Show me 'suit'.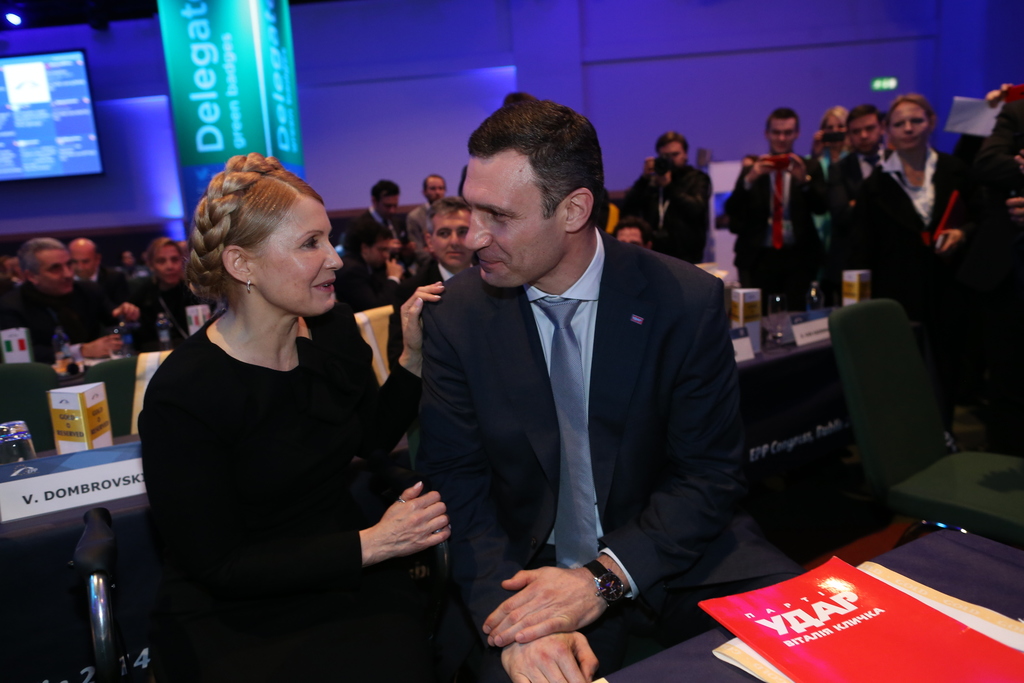
'suit' is here: box(826, 146, 892, 234).
